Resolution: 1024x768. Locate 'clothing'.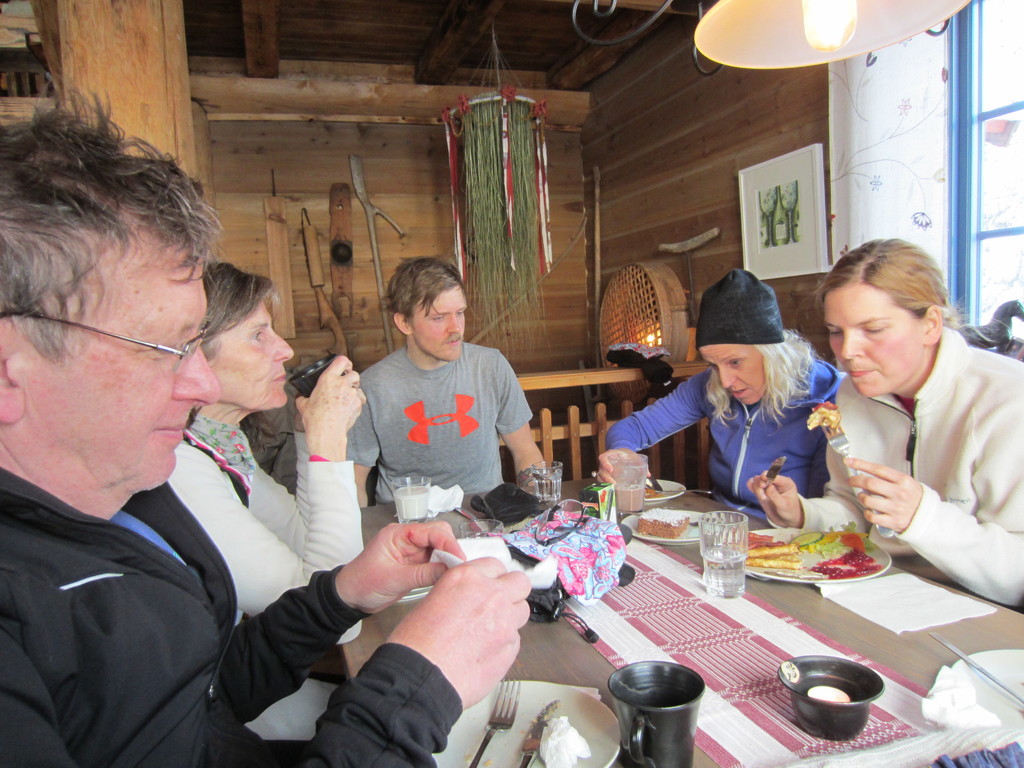
[164,416,360,737].
